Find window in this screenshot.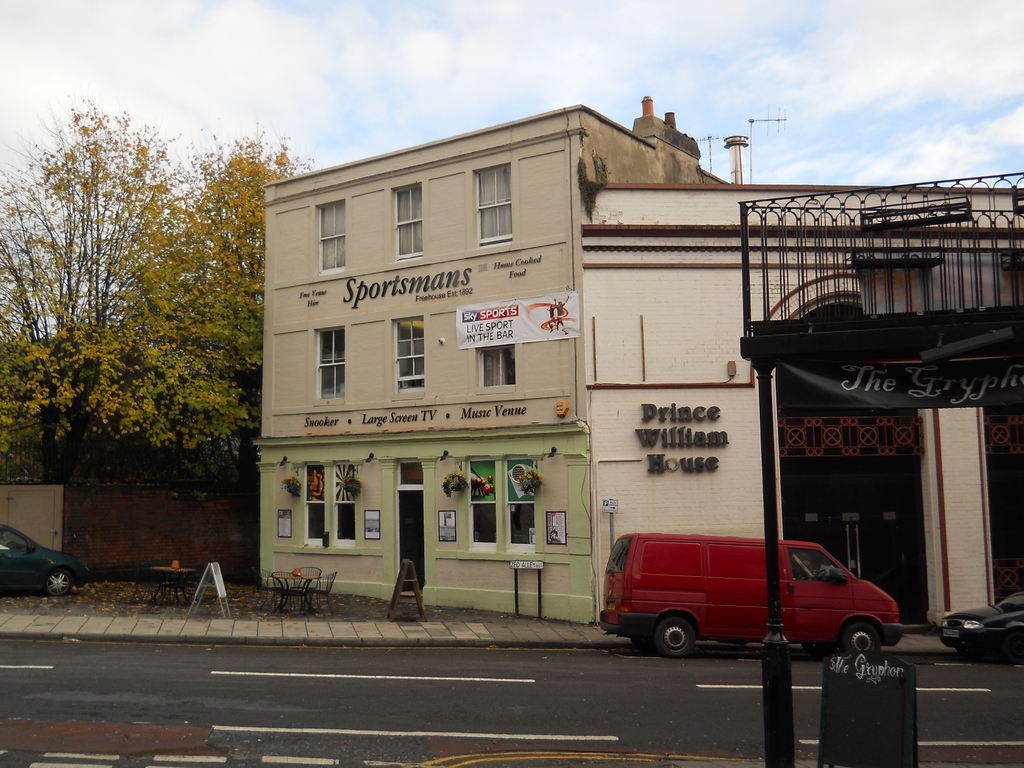
The bounding box for window is bbox=(466, 458, 497, 550).
